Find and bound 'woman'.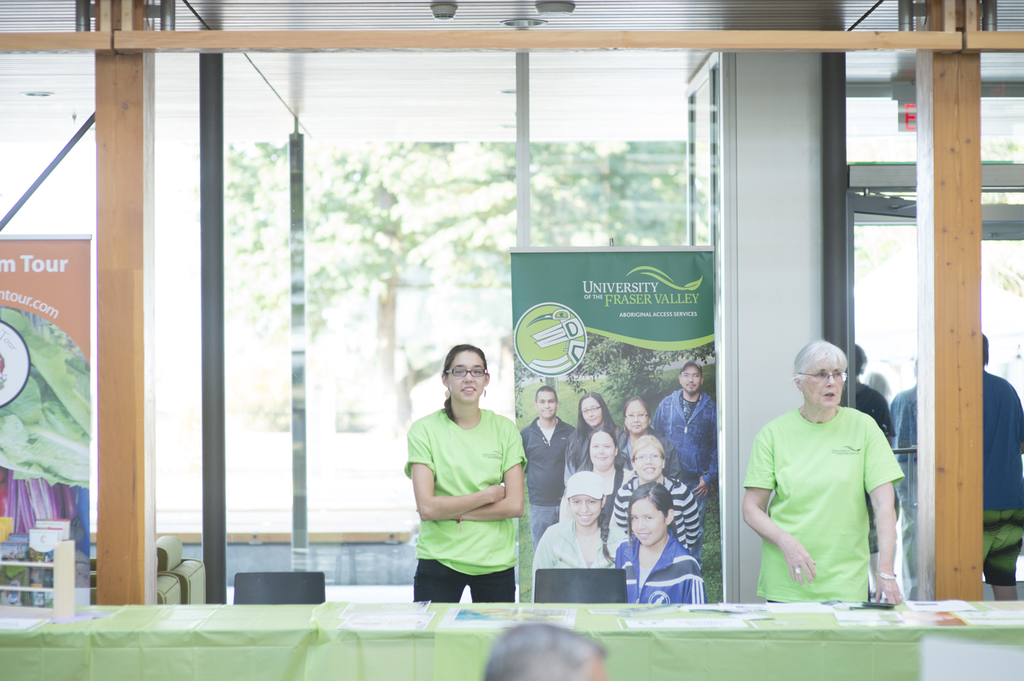
Bound: BBox(614, 433, 701, 547).
